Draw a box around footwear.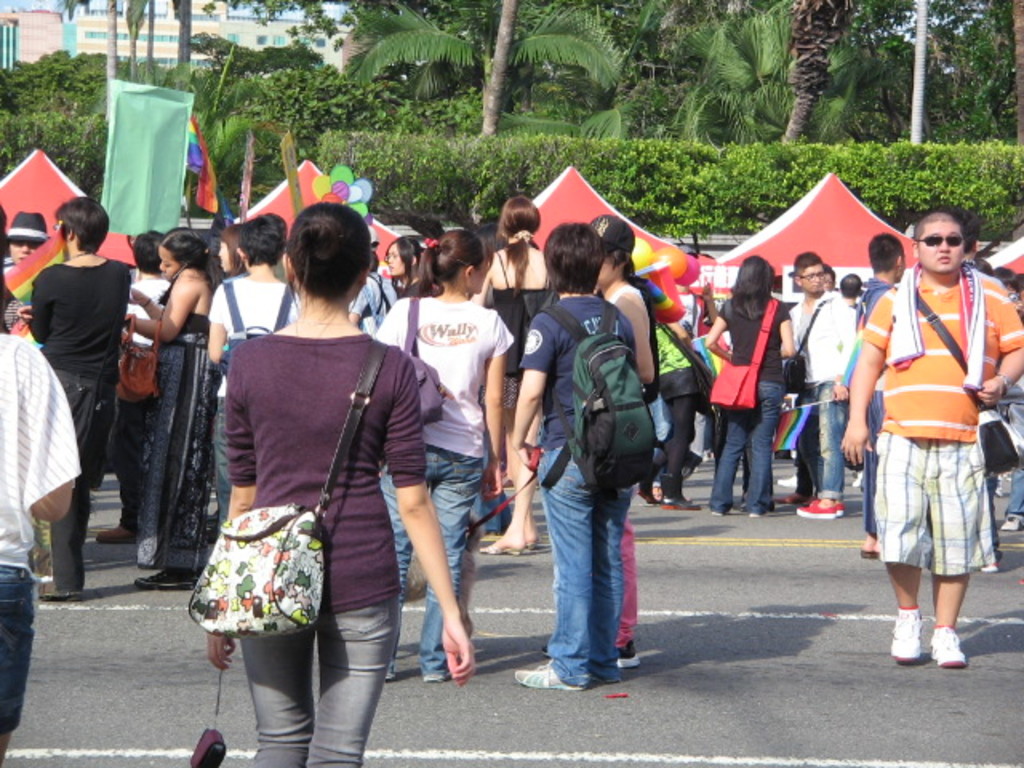
[382,658,395,680].
